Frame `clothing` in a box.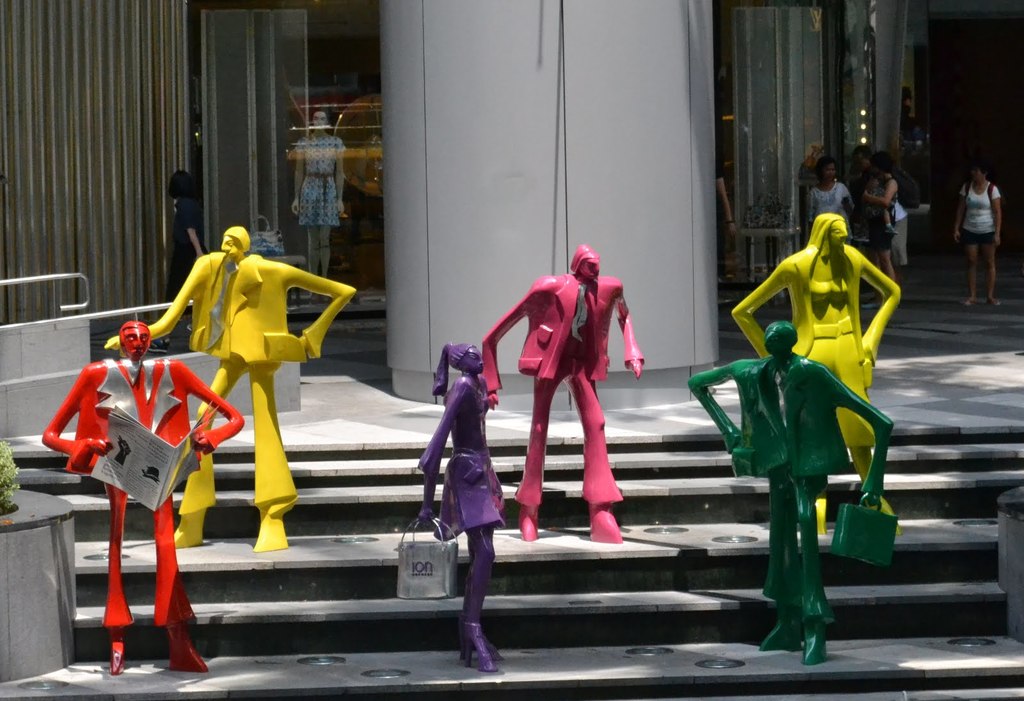
x1=476 y1=272 x2=644 y2=506.
